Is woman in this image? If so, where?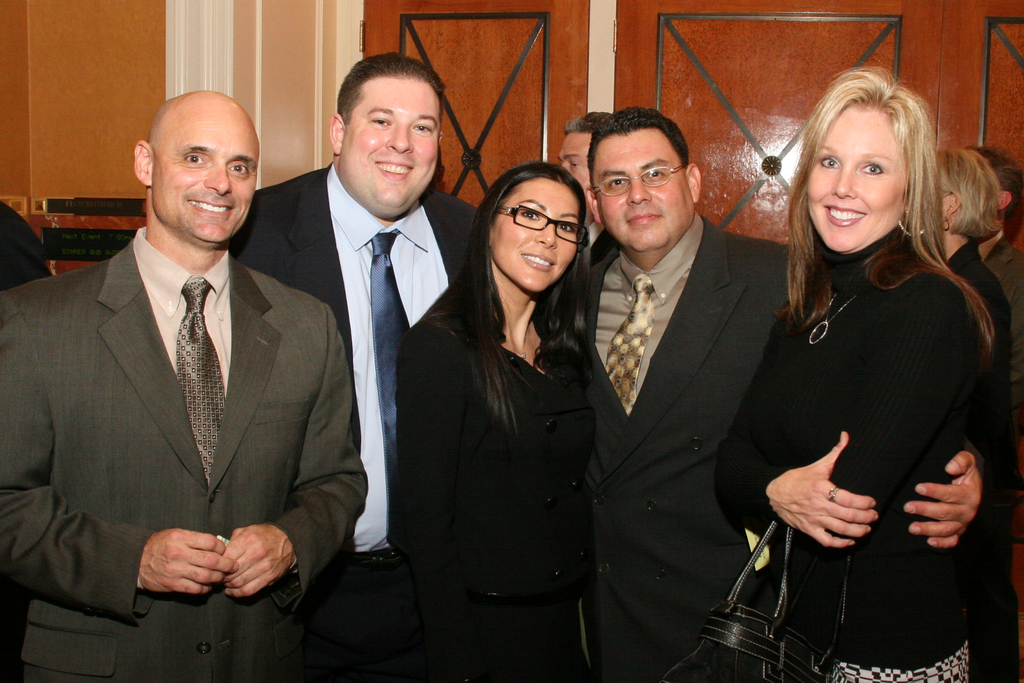
Yes, at select_region(397, 160, 590, 682).
